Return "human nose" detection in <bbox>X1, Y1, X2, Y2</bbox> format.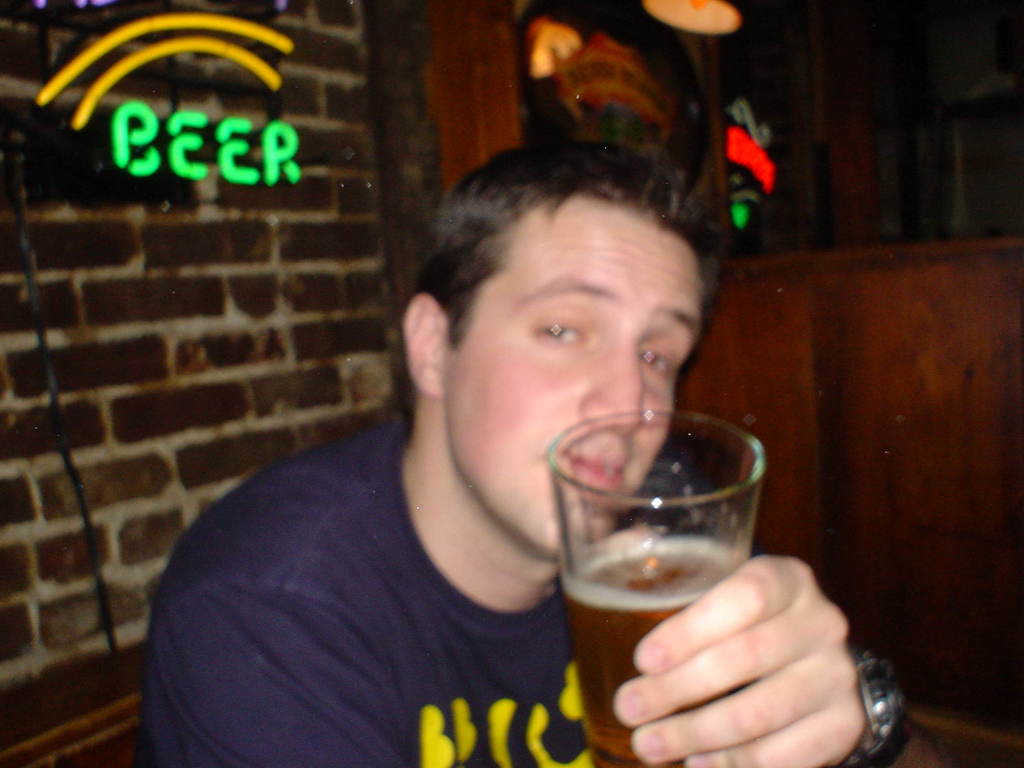
<bbox>577, 336, 649, 440</bbox>.
